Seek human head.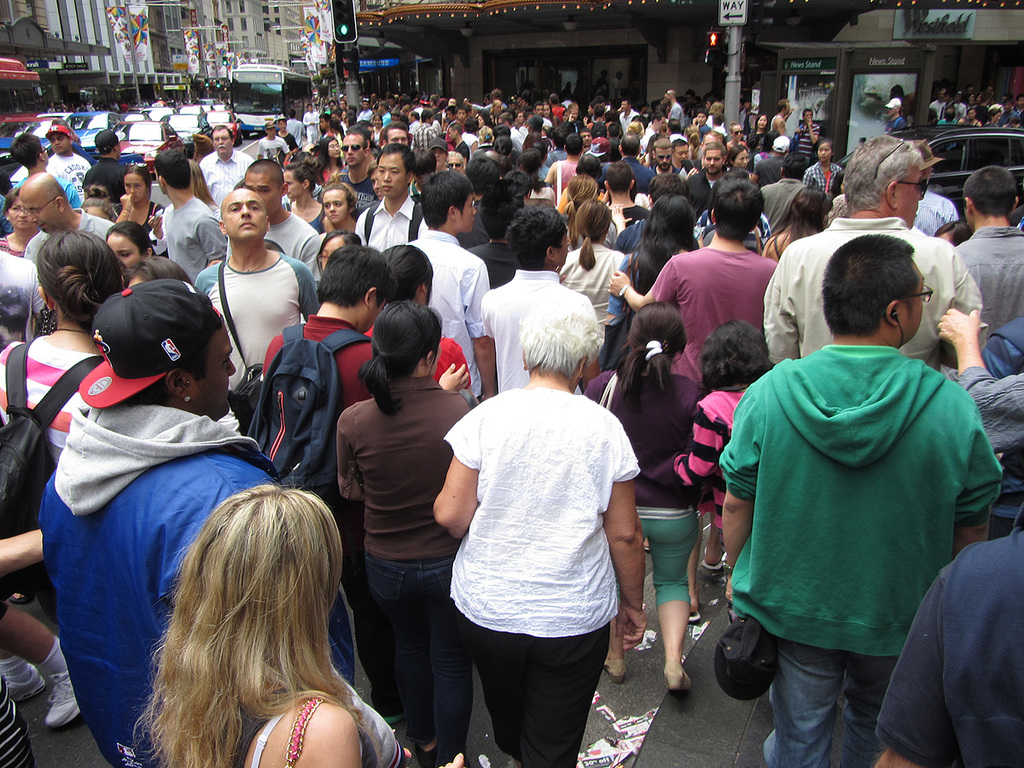
region(282, 159, 315, 196).
